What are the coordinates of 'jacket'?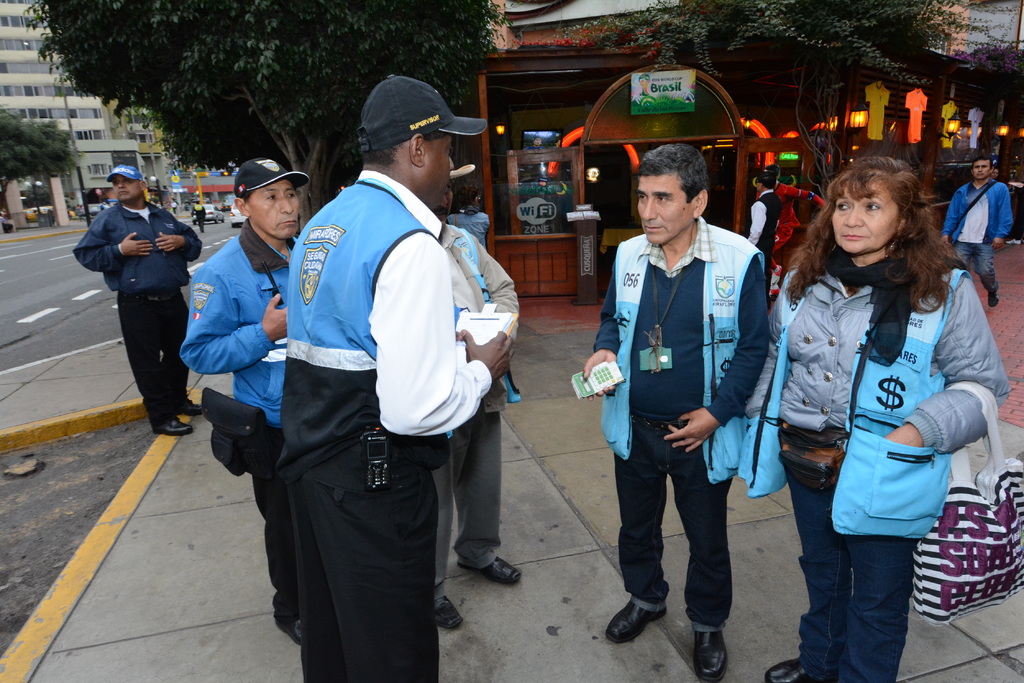
l=939, t=178, r=1018, b=246.
